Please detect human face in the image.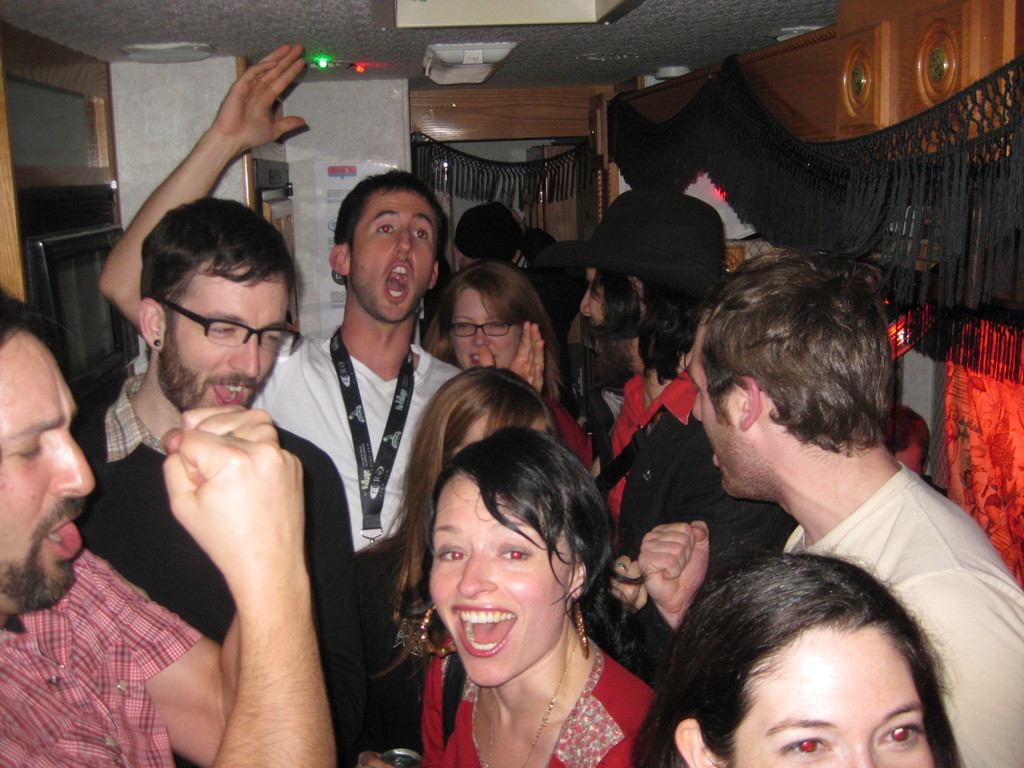
detection(157, 264, 292, 425).
